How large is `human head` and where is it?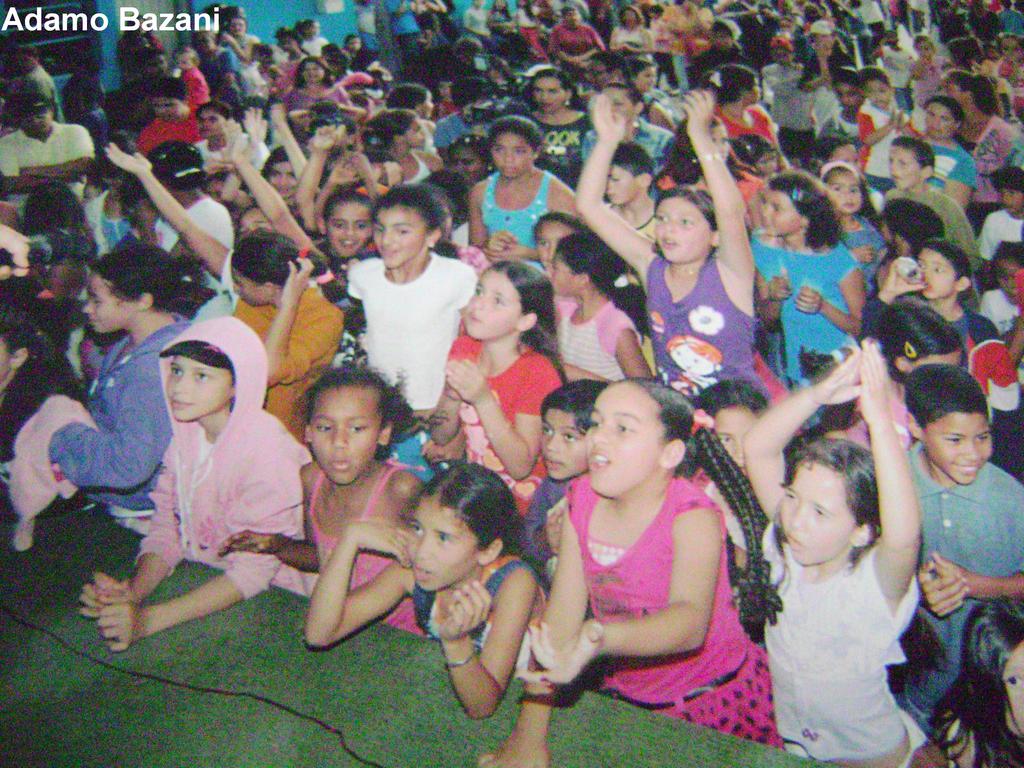
Bounding box: crop(223, 19, 248, 37).
